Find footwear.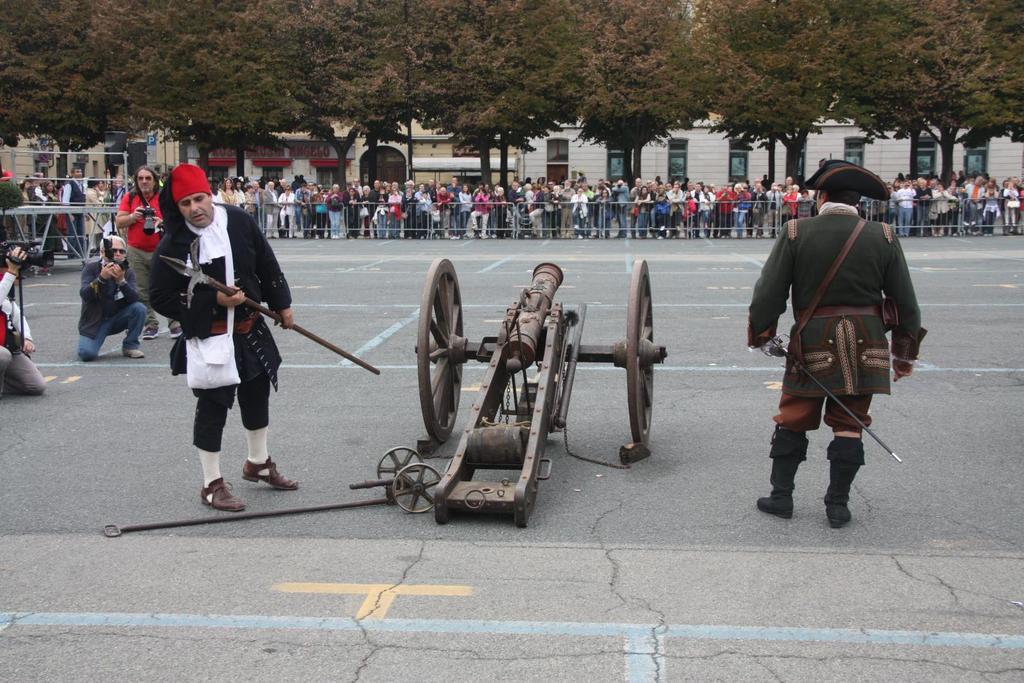
bbox=(823, 435, 867, 531).
